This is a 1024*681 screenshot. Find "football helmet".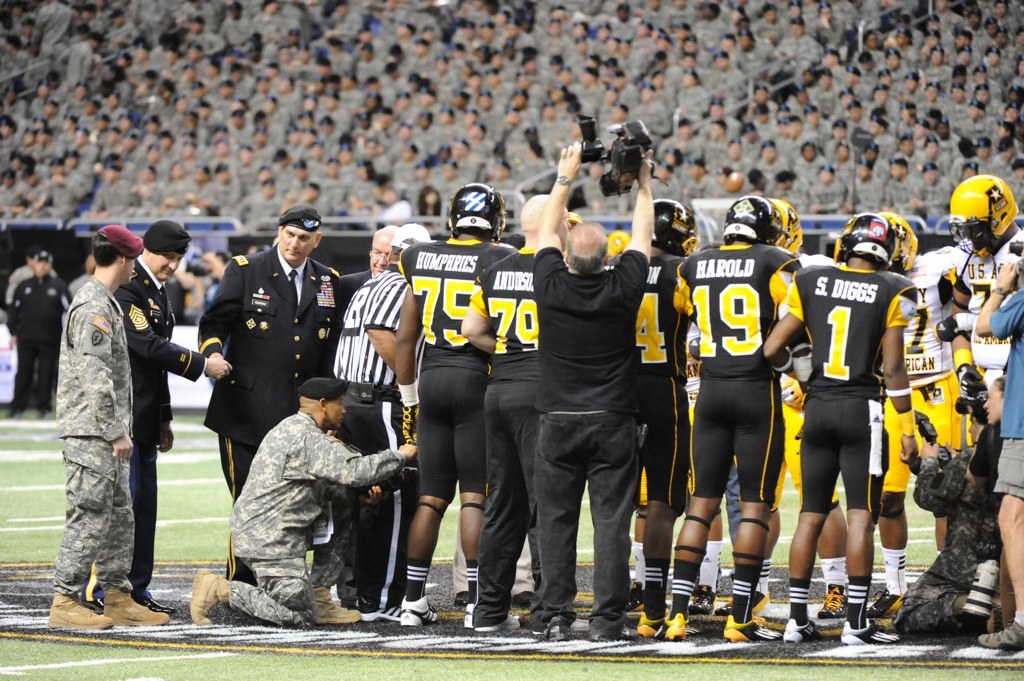
Bounding box: Rect(830, 208, 892, 267).
